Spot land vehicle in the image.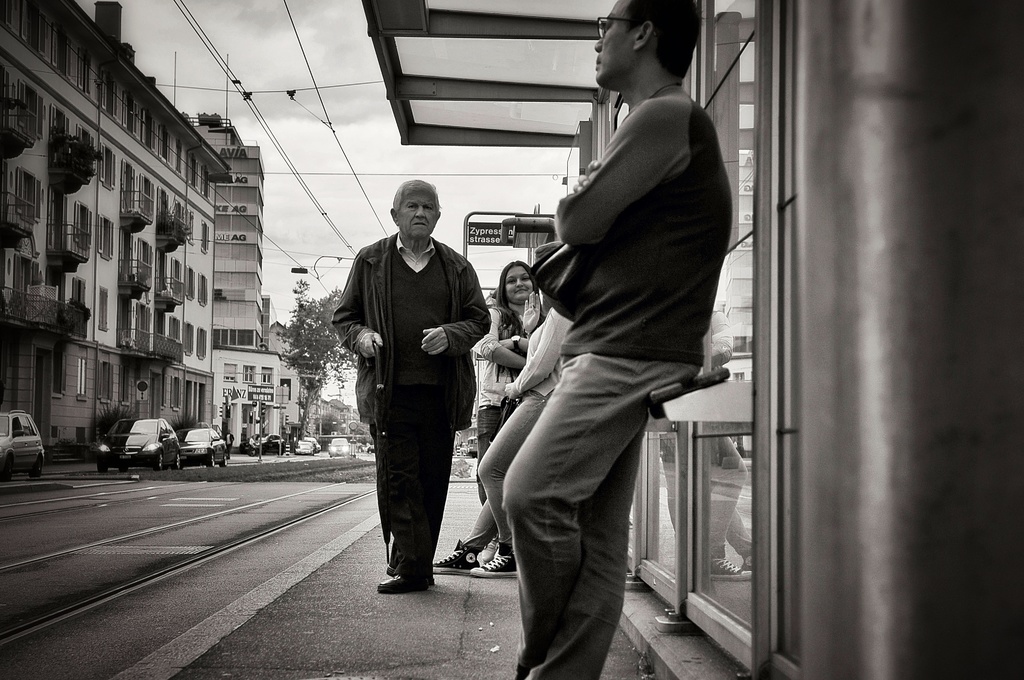
land vehicle found at x1=464 y1=434 x2=479 y2=460.
